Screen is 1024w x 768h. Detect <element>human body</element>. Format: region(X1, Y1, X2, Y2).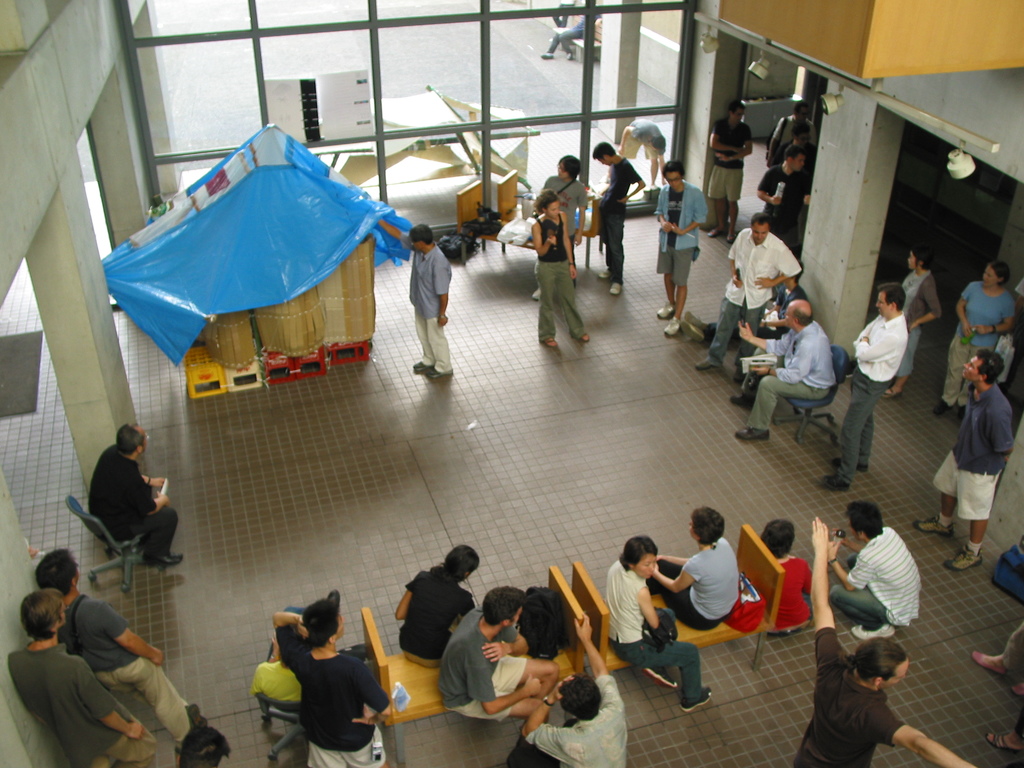
region(605, 557, 713, 712).
